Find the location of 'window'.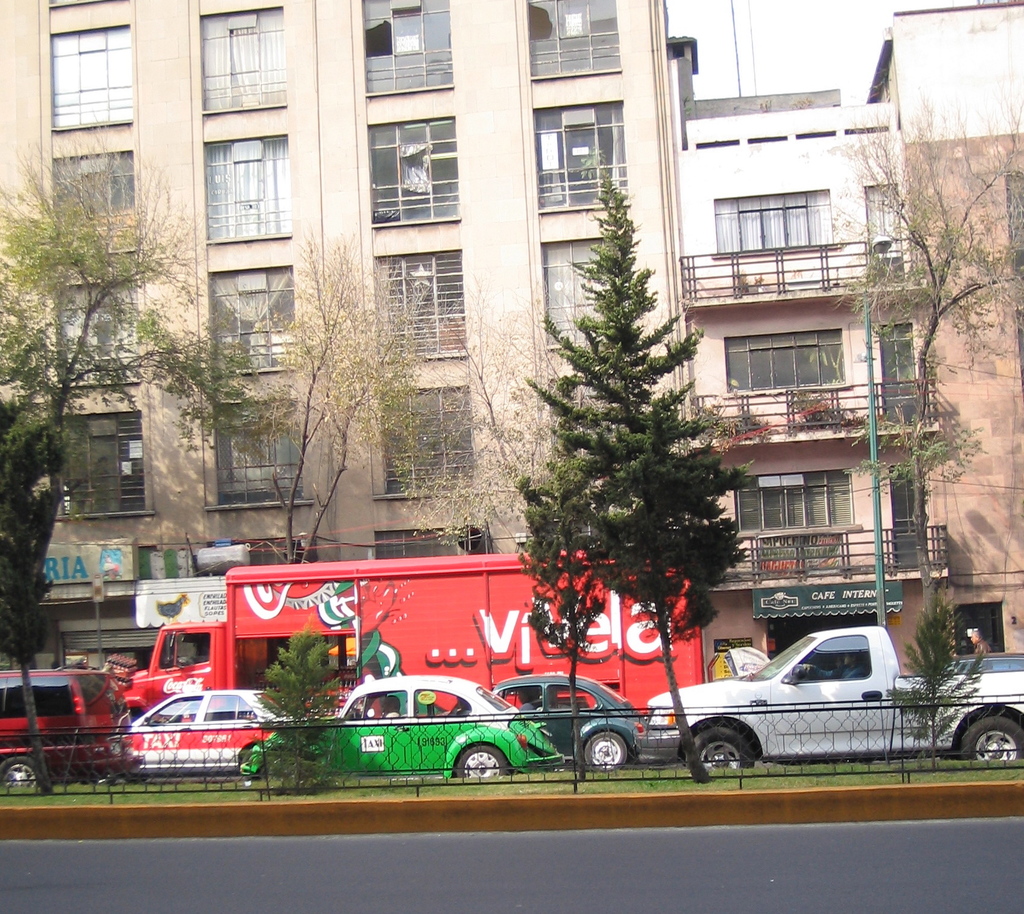
Location: detection(368, 98, 463, 217).
